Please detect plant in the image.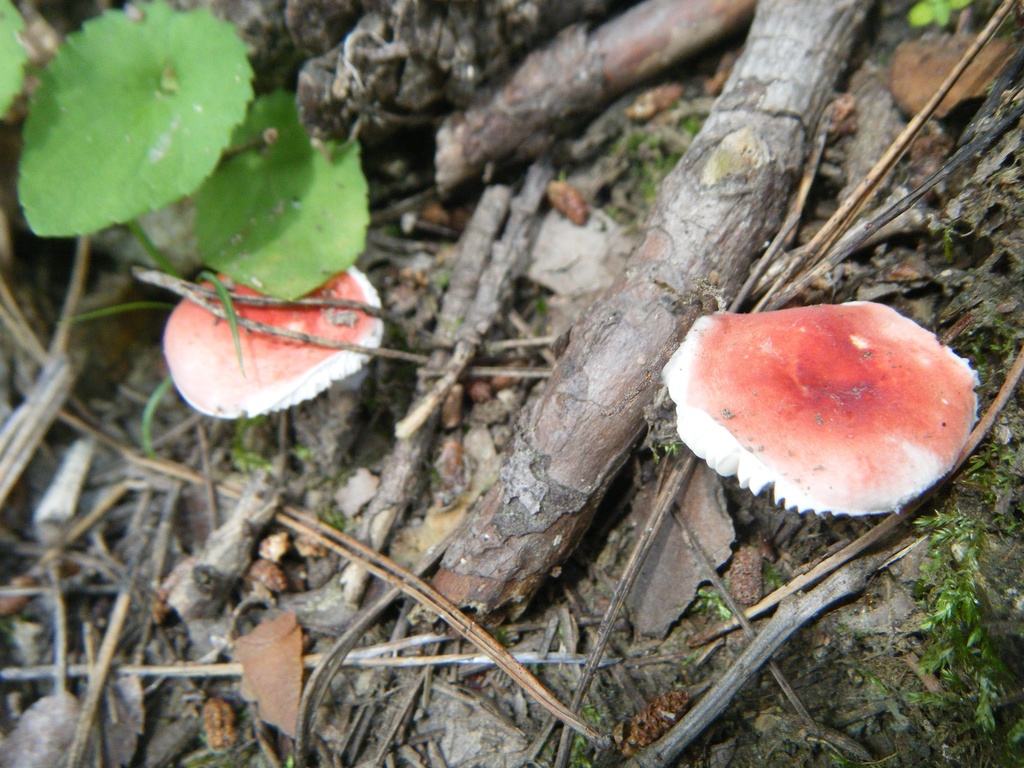
(0, 0, 372, 303).
